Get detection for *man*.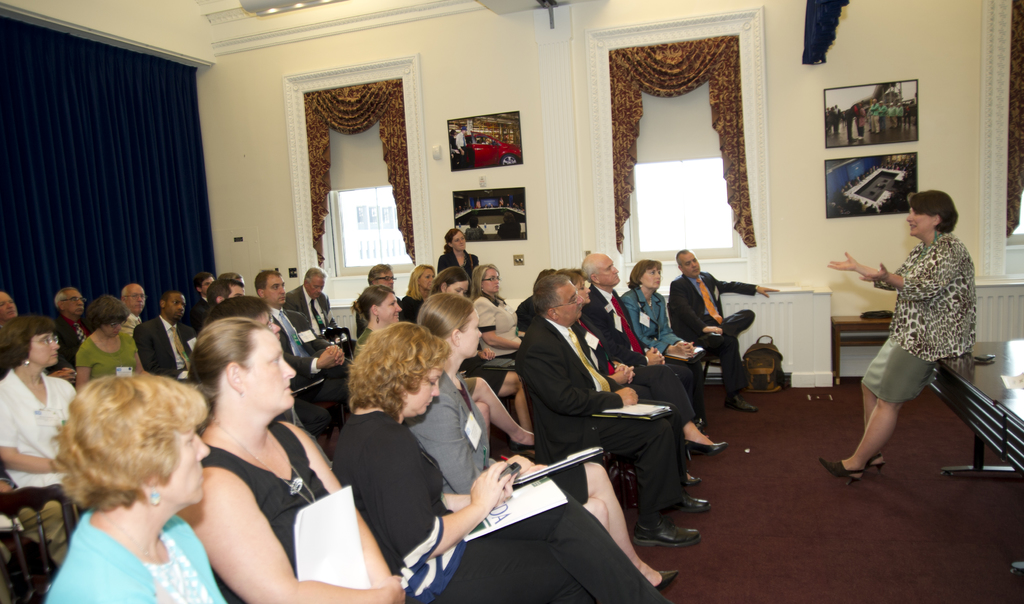
Detection: (136,289,199,386).
